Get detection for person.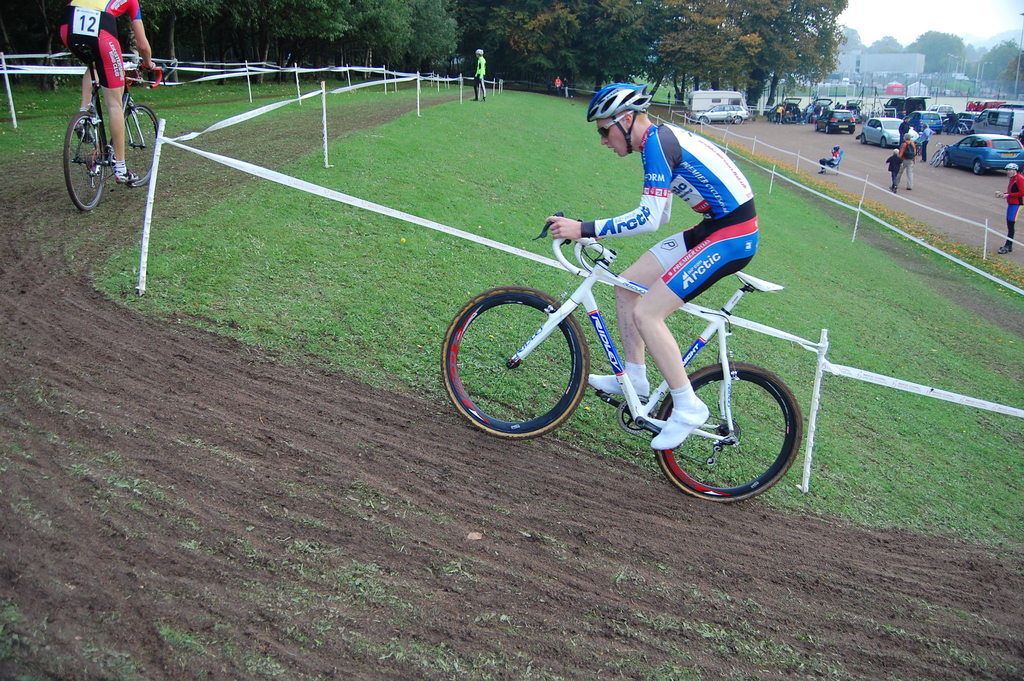
Detection: 920, 122, 936, 163.
